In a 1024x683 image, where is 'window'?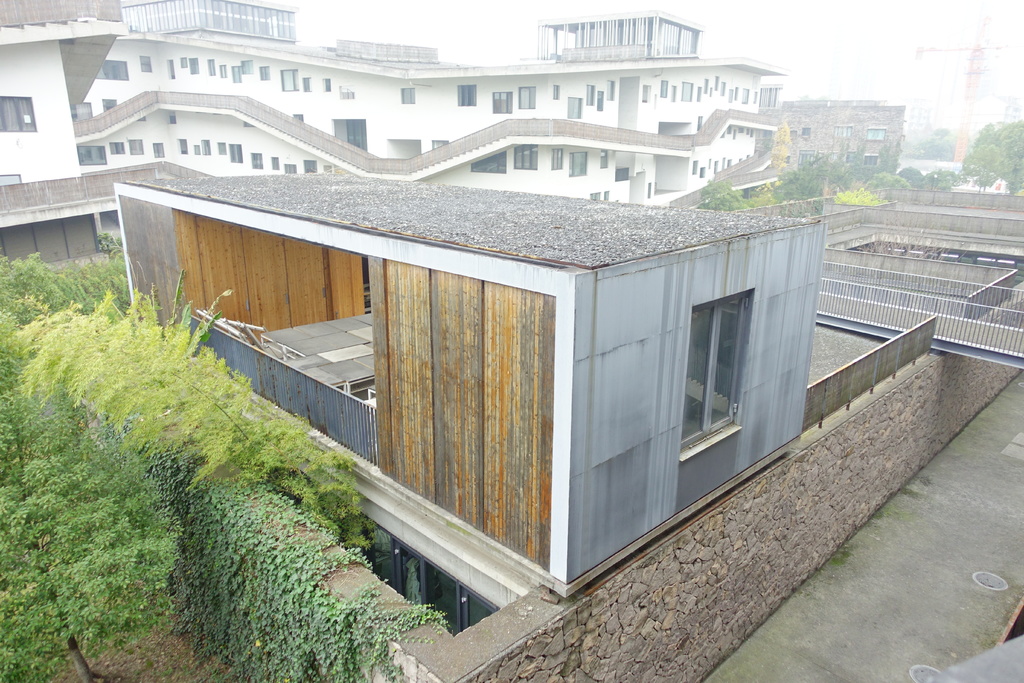
Rect(292, 114, 305, 121).
